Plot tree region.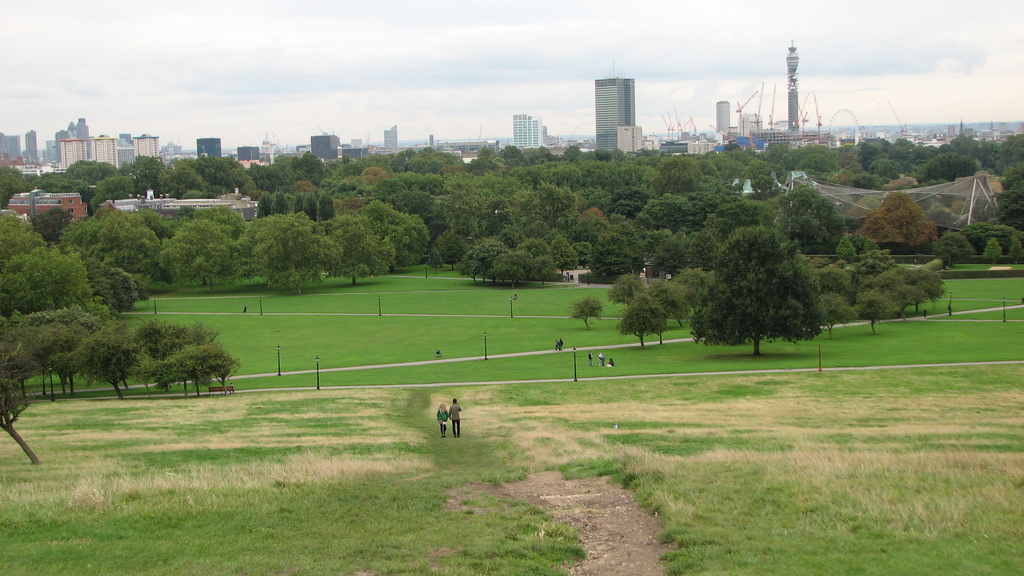
Plotted at [x1=155, y1=160, x2=205, y2=202].
